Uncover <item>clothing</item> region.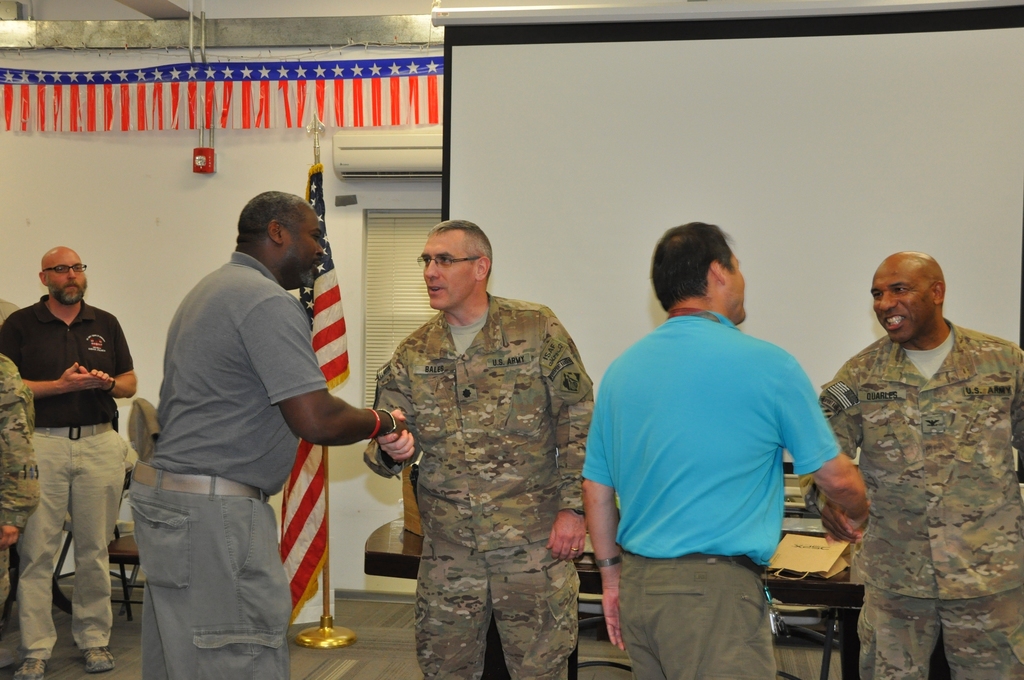
Uncovered: 25/437/141/659.
